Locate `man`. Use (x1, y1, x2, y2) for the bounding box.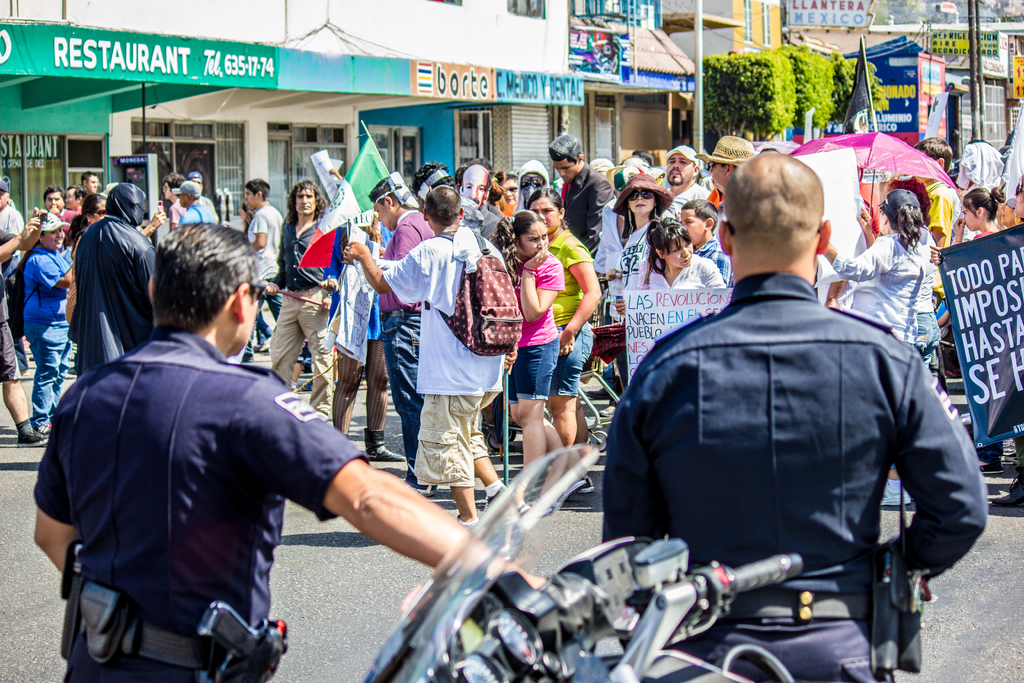
(0, 178, 26, 245).
